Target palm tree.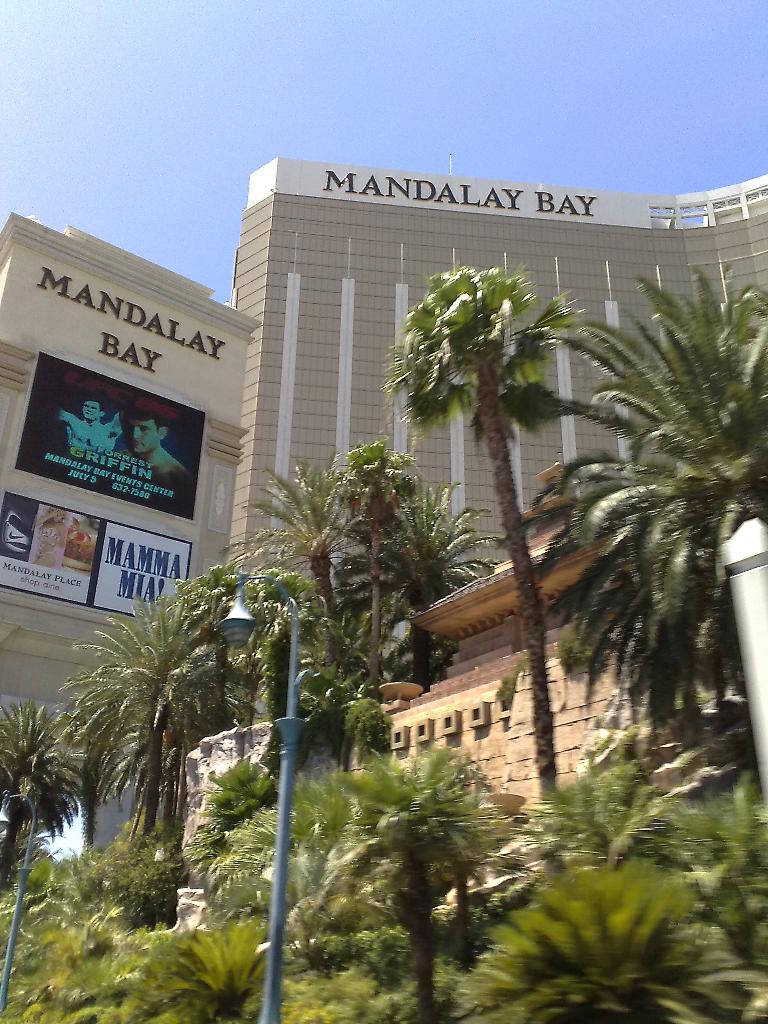
Target region: x1=178 y1=547 x2=241 y2=872.
